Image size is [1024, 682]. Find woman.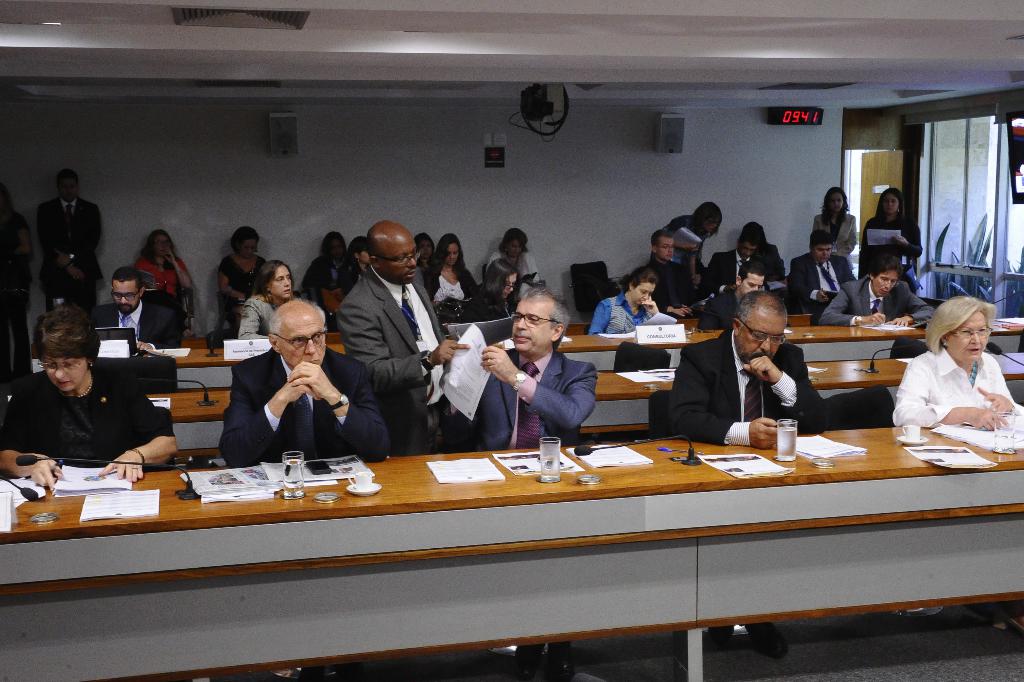
rect(124, 229, 194, 311).
